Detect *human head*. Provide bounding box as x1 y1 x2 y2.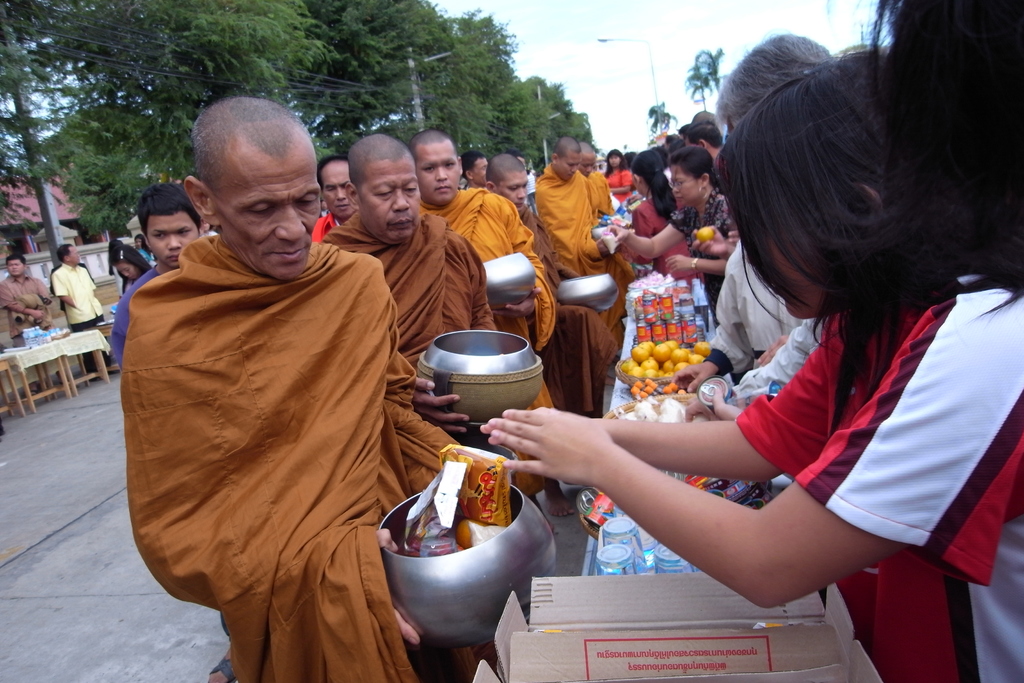
177 96 324 264.
